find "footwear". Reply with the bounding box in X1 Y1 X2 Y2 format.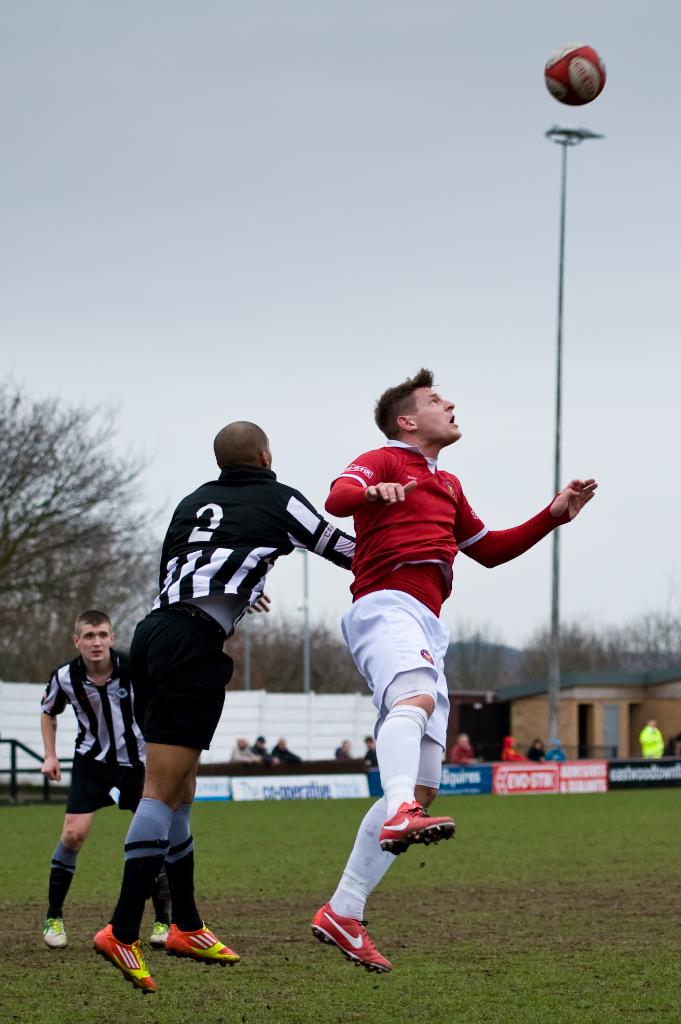
150 919 169 949.
